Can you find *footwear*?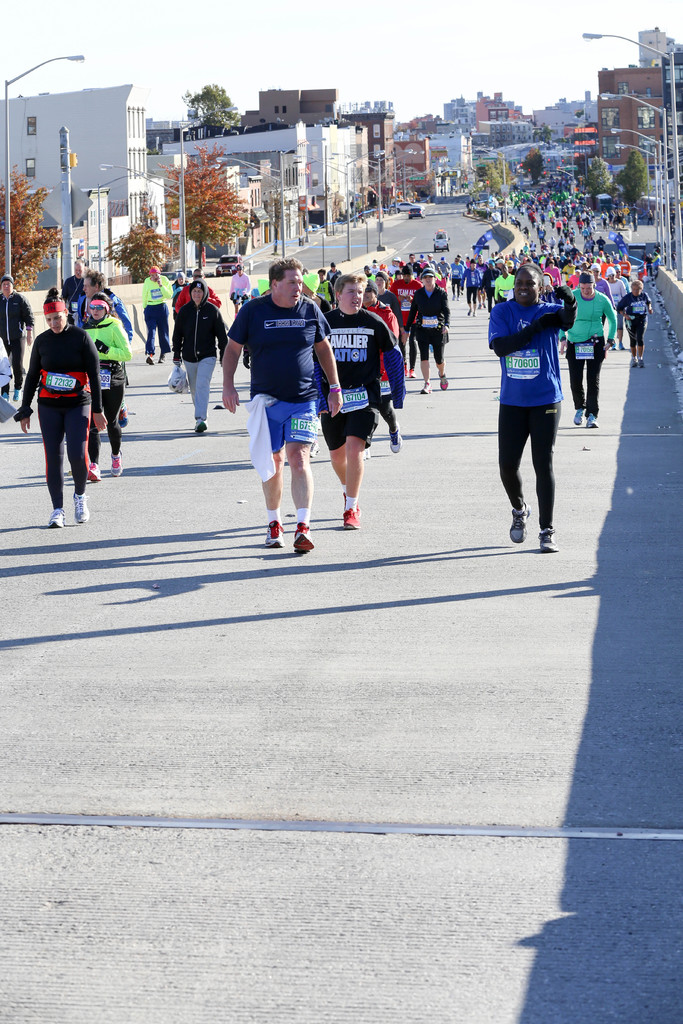
Yes, bounding box: region(288, 523, 316, 557).
